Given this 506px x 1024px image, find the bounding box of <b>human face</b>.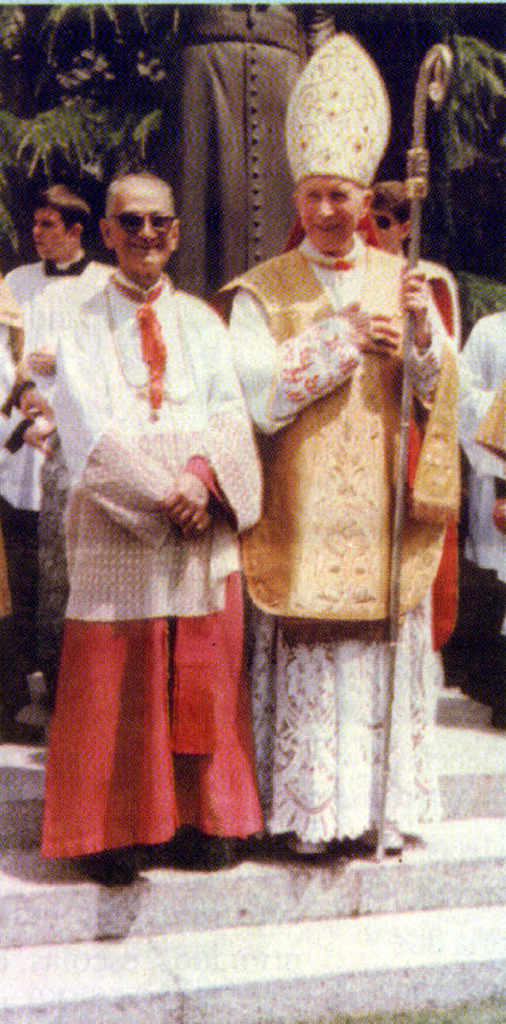
[left=111, top=181, right=167, bottom=273].
